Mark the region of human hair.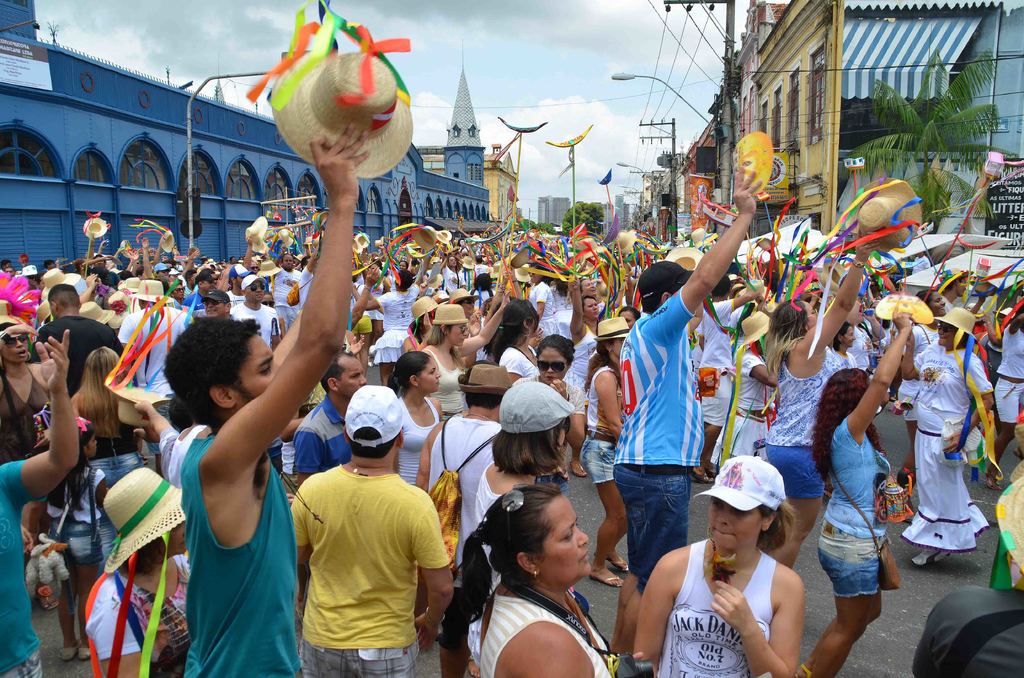
Region: box=[810, 366, 883, 492].
